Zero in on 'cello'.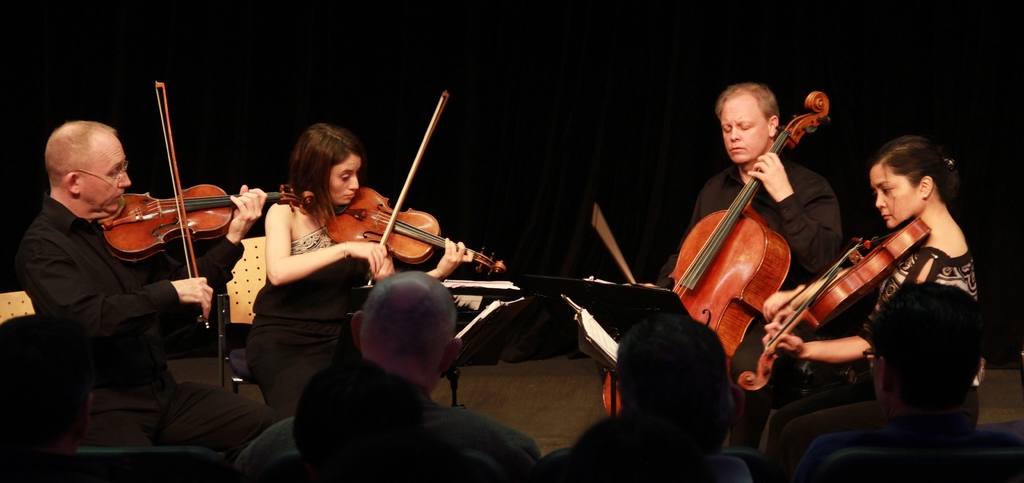
Zeroed in: [323,86,508,288].
